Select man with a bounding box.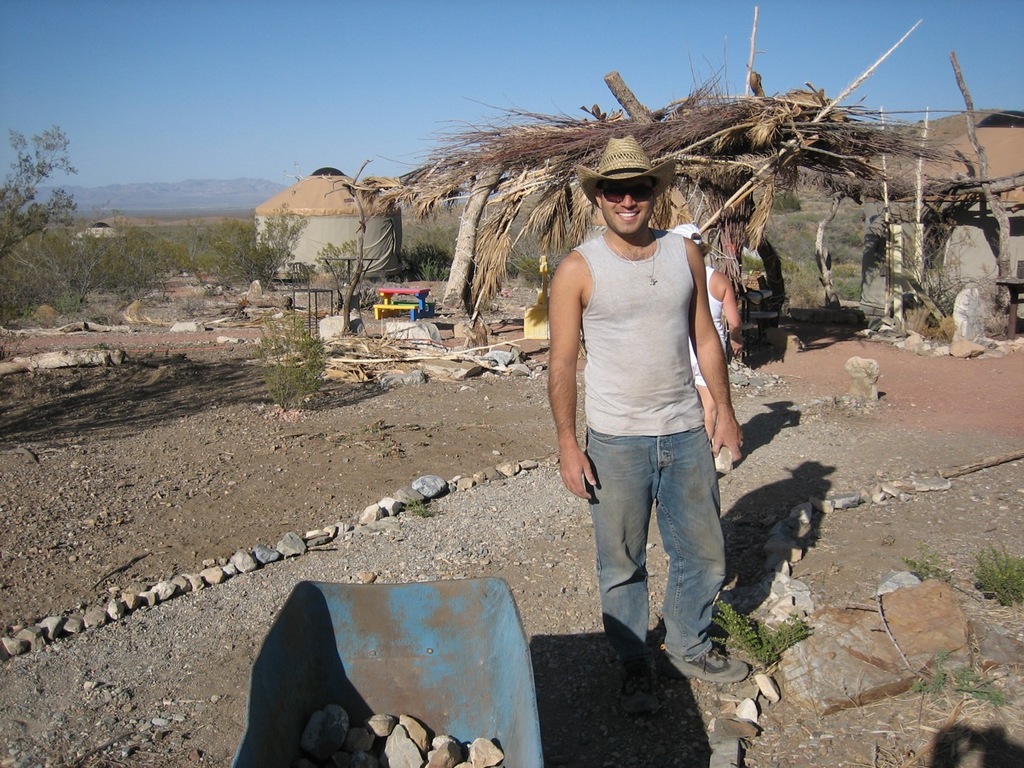
[left=538, top=137, right=752, bottom=683].
